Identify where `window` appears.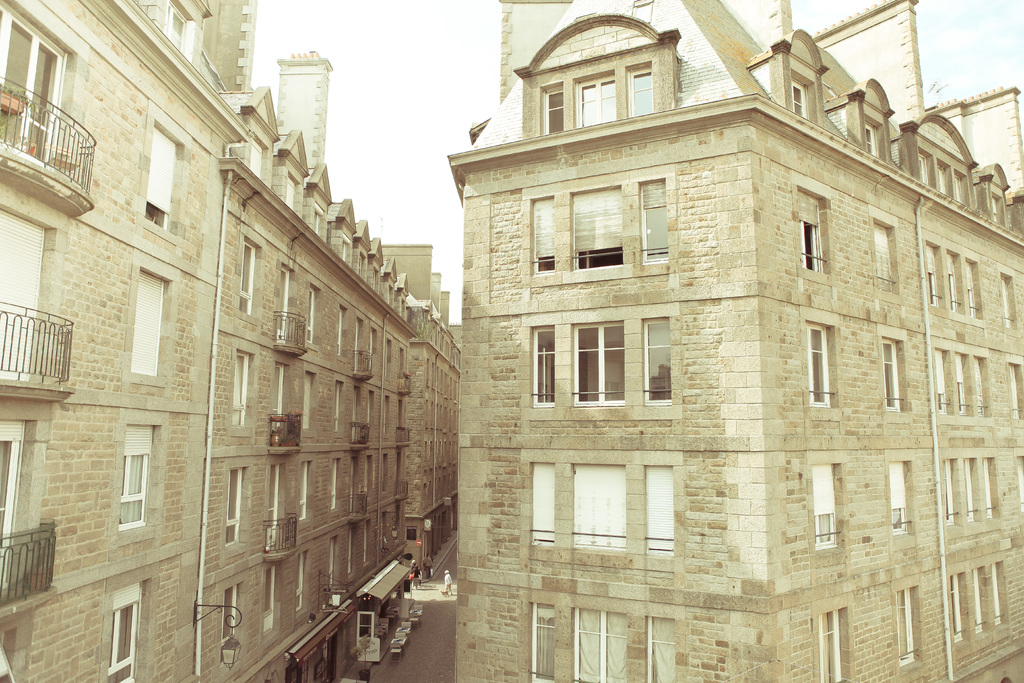
Appears at (880,337,906,412).
